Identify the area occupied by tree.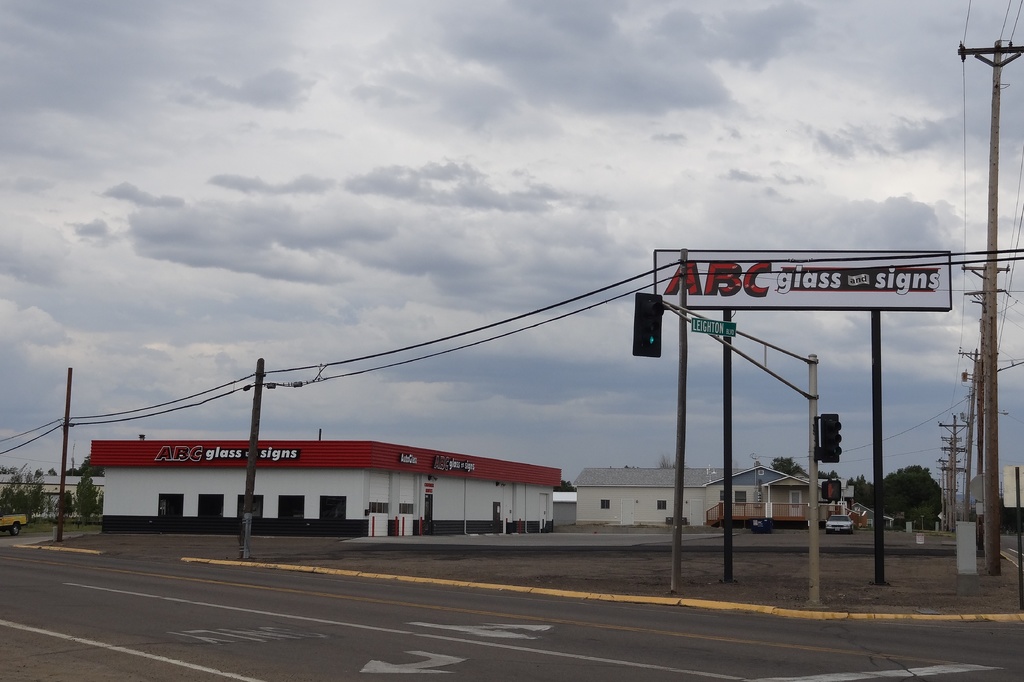
Area: detection(906, 476, 940, 525).
